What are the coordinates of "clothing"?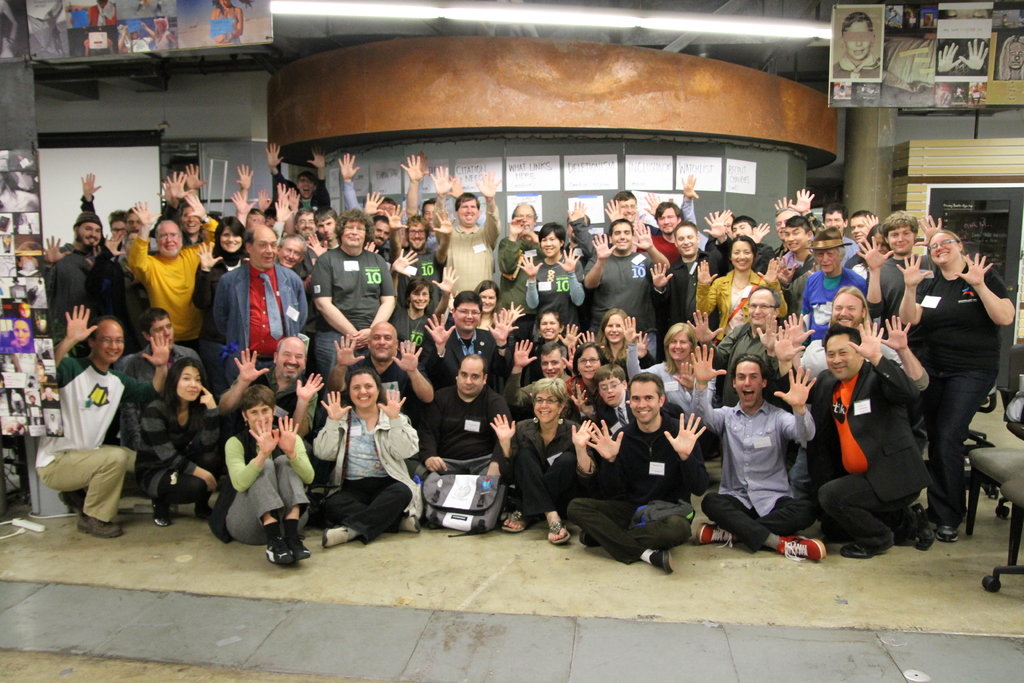
[x1=803, y1=352, x2=907, y2=549].
